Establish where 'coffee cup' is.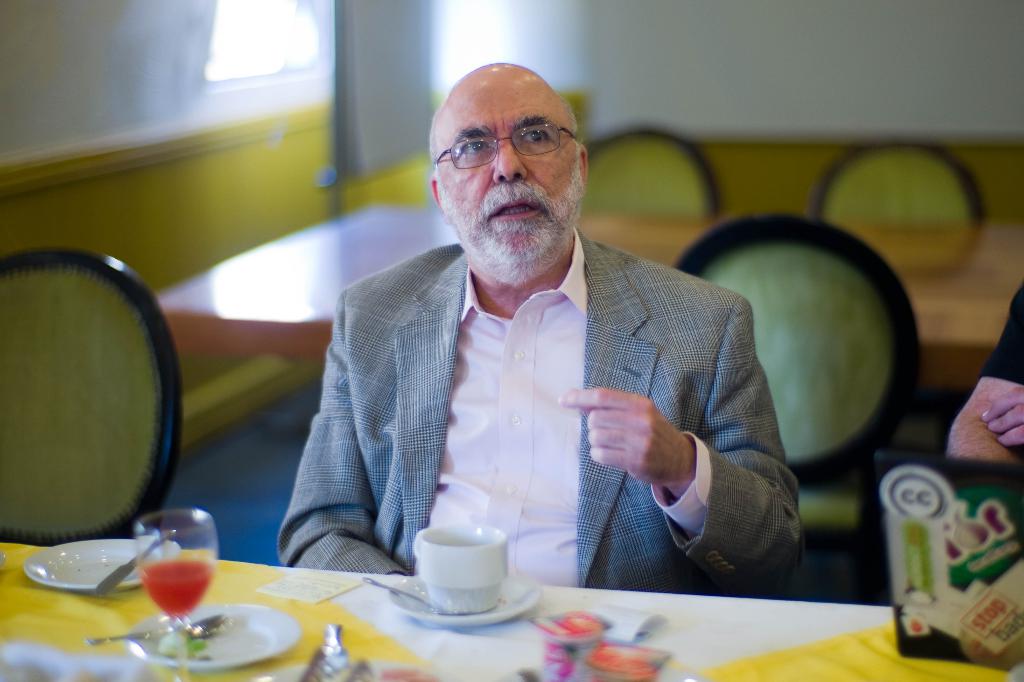
Established at (409, 519, 511, 611).
